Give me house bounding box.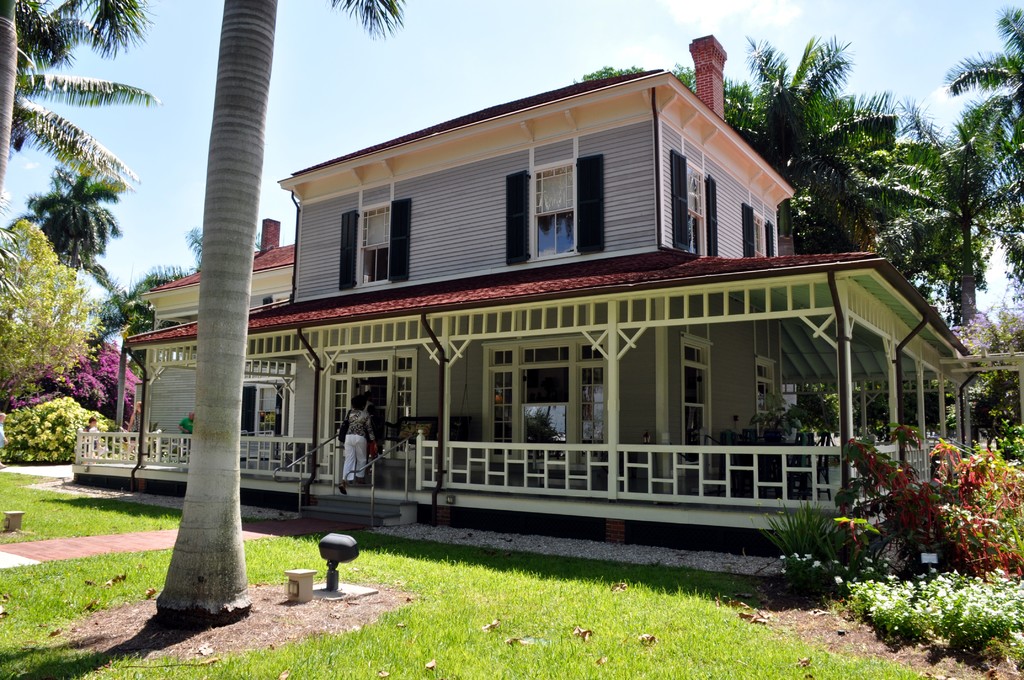
67:35:974:538.
